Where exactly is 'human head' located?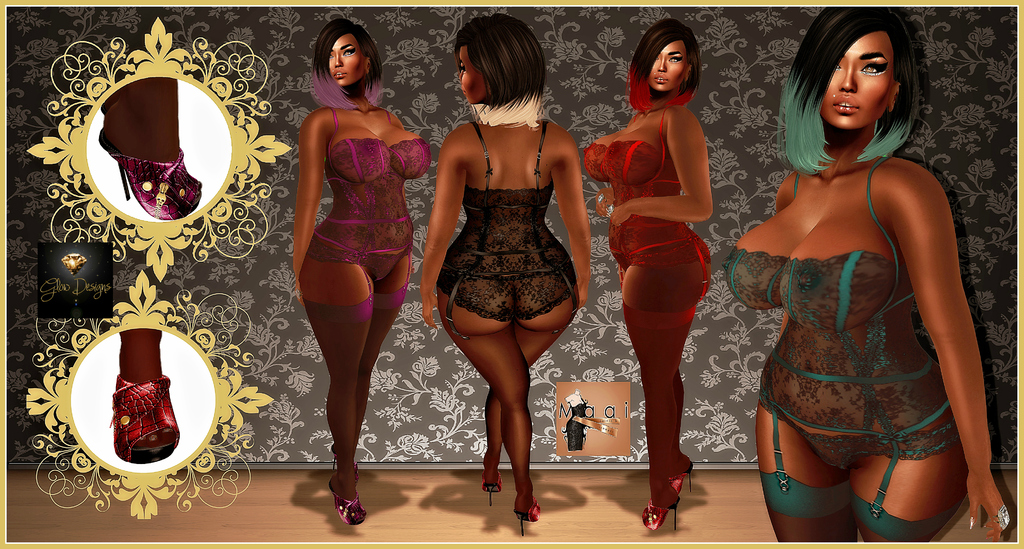
Its bounding box is <bbox>627, 20, 703, 90</bbox>.
